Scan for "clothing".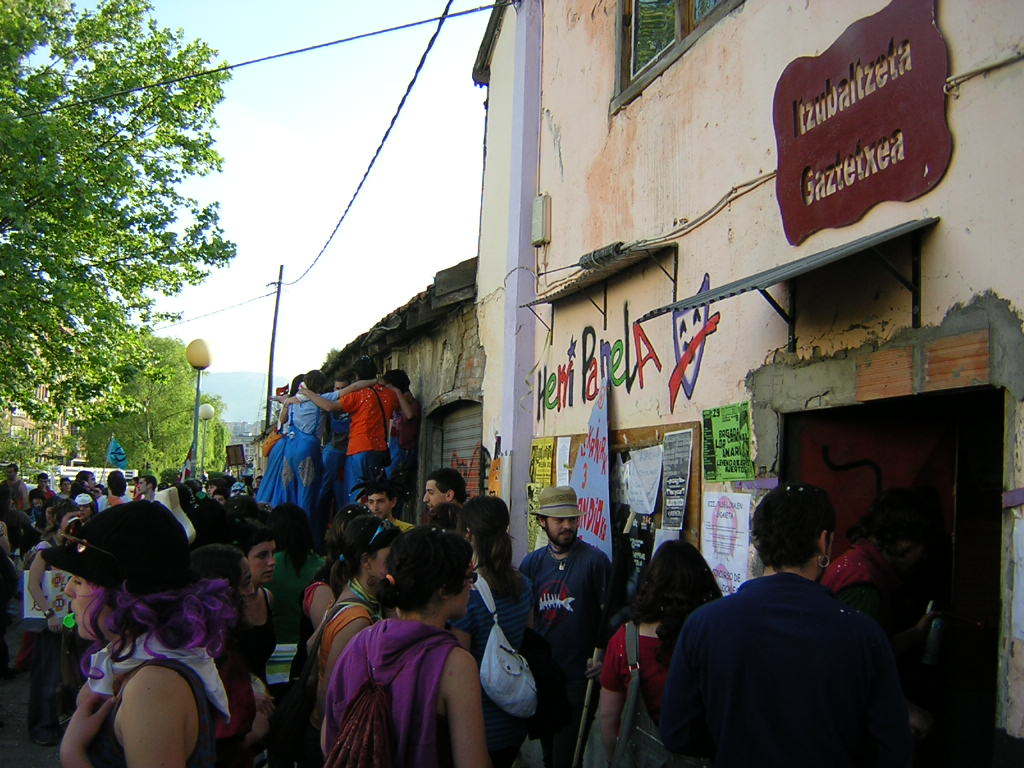
Scan result: <bbox>590, 621, 668, 705</bbox>.
